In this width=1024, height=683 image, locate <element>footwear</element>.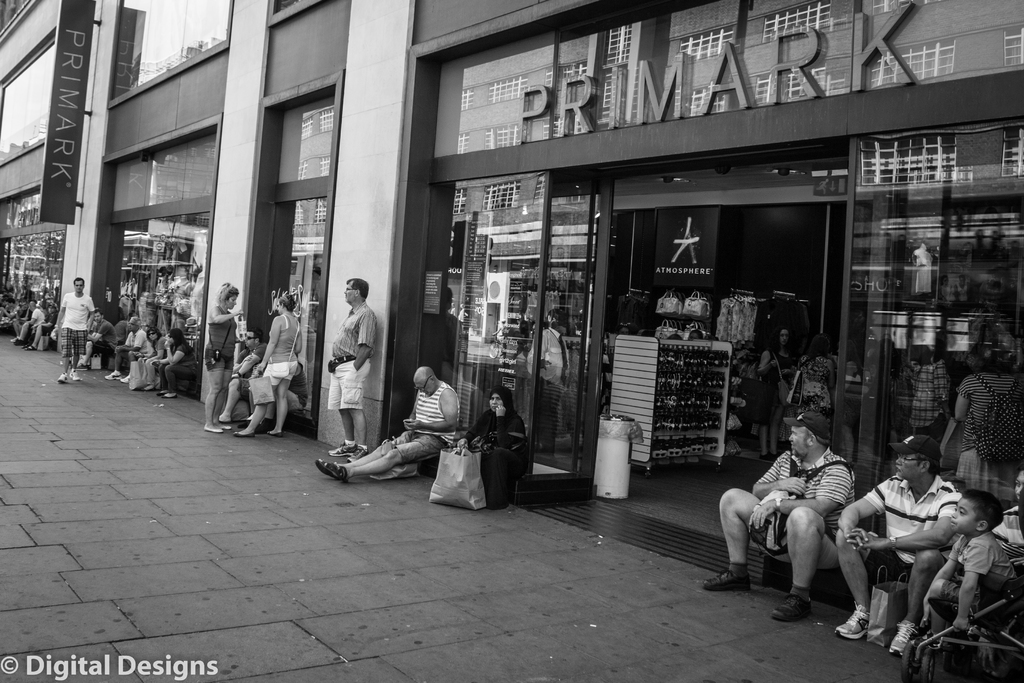
Bounding box: 104/372/123/379.
